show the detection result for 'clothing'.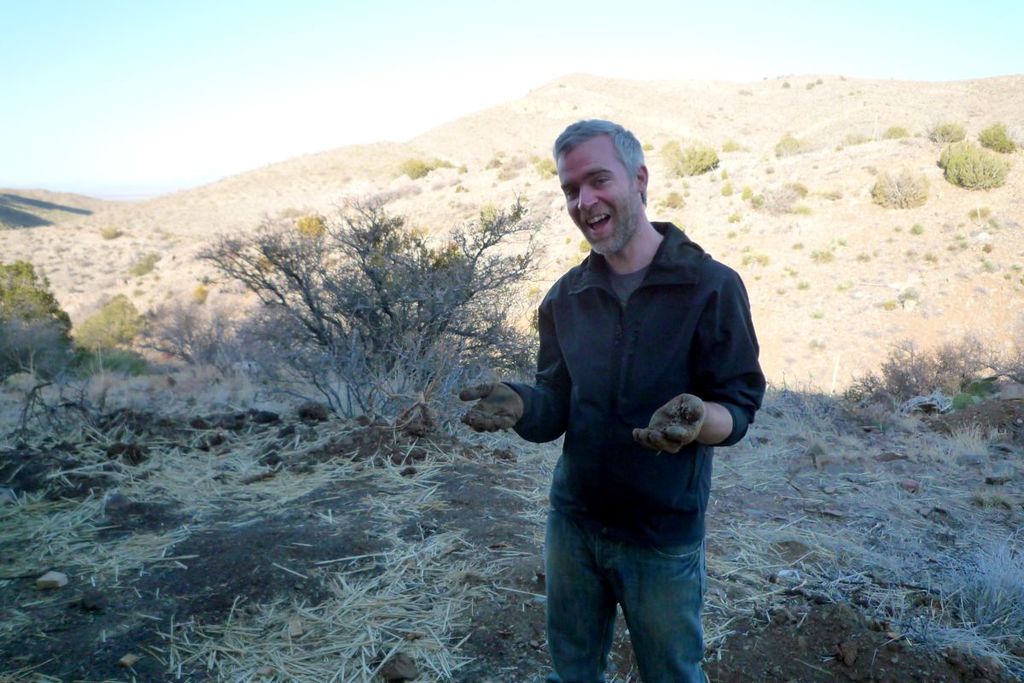
Rect(497, 224, 762, 682).
